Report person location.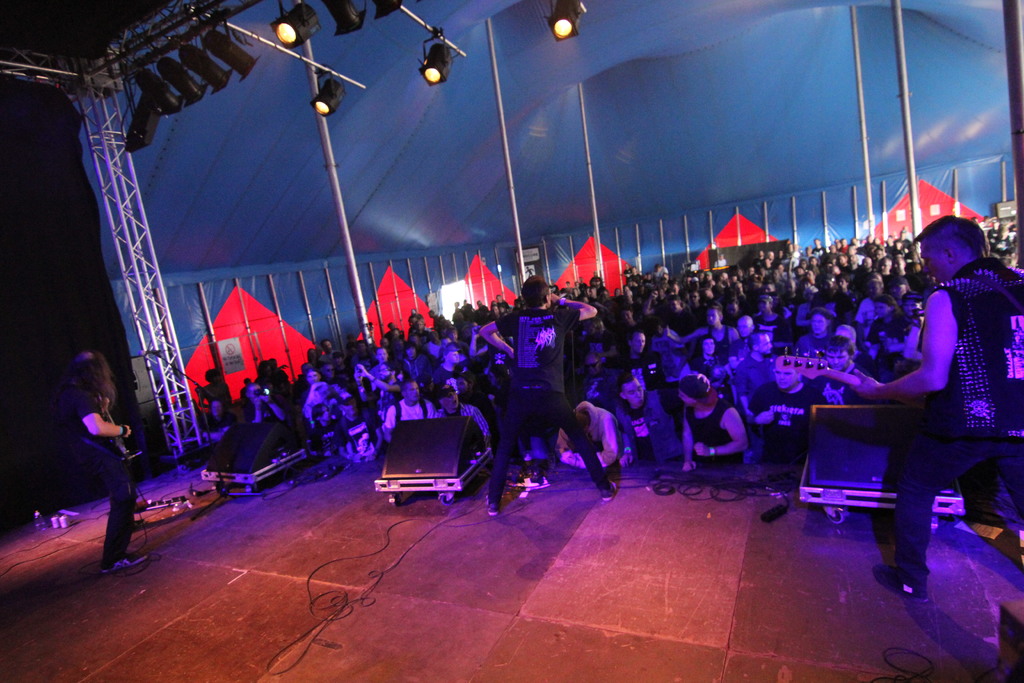
Report: 616, 328, 666, 386.
